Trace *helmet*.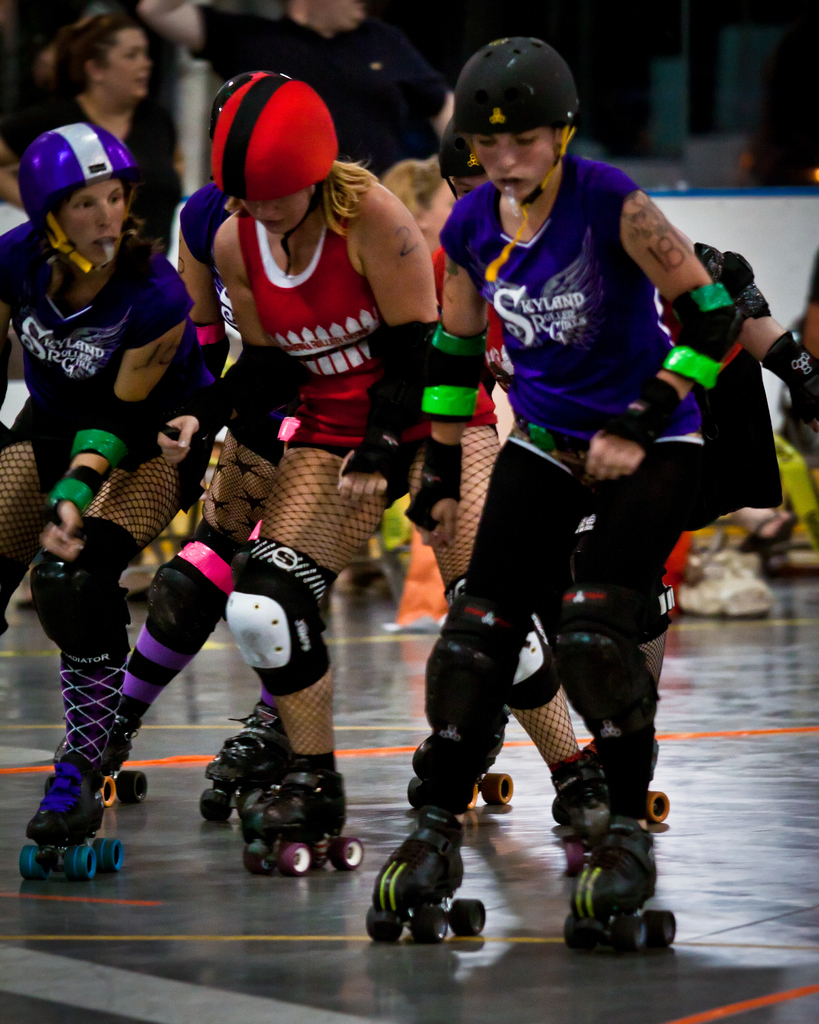
Traced to (436, 120, 489, 200).
